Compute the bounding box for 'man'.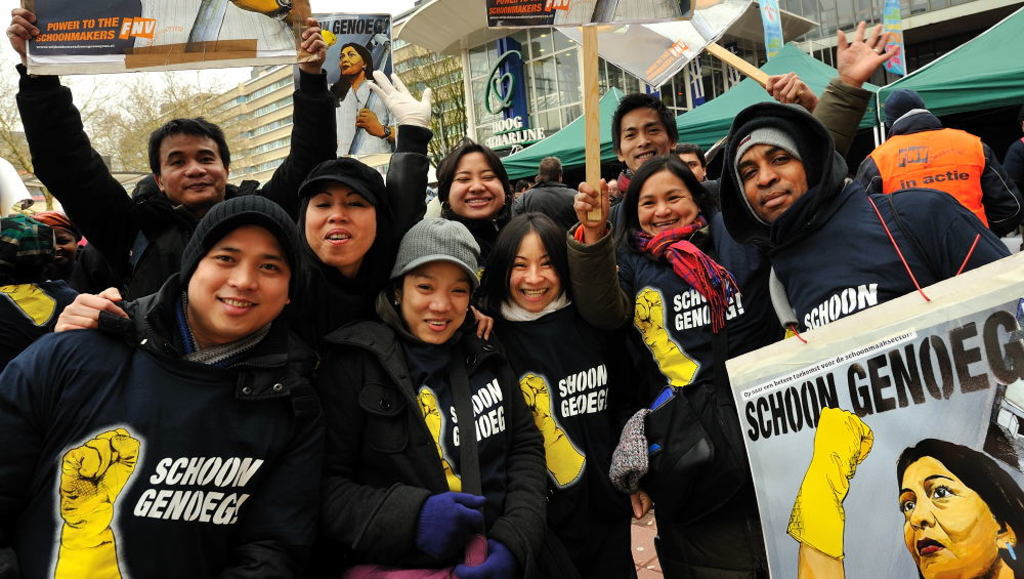
l=510, t=151, r=582, b=233.
